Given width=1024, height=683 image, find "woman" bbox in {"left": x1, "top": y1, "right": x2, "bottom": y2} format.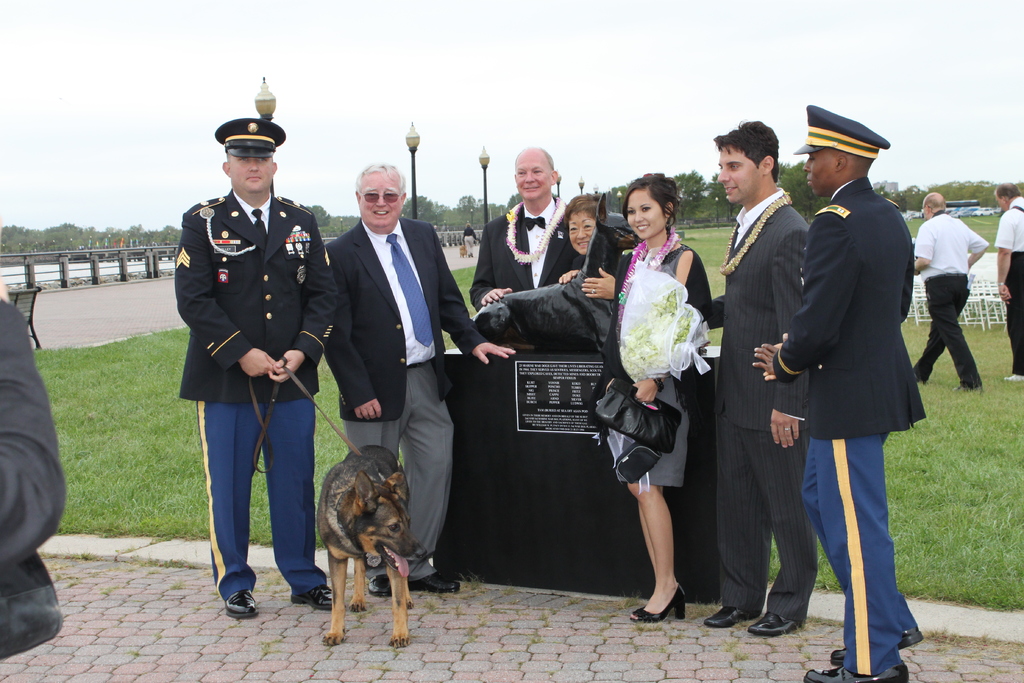
{"left": 0, "top": 272, "right": 65, "bottom": 575}.
